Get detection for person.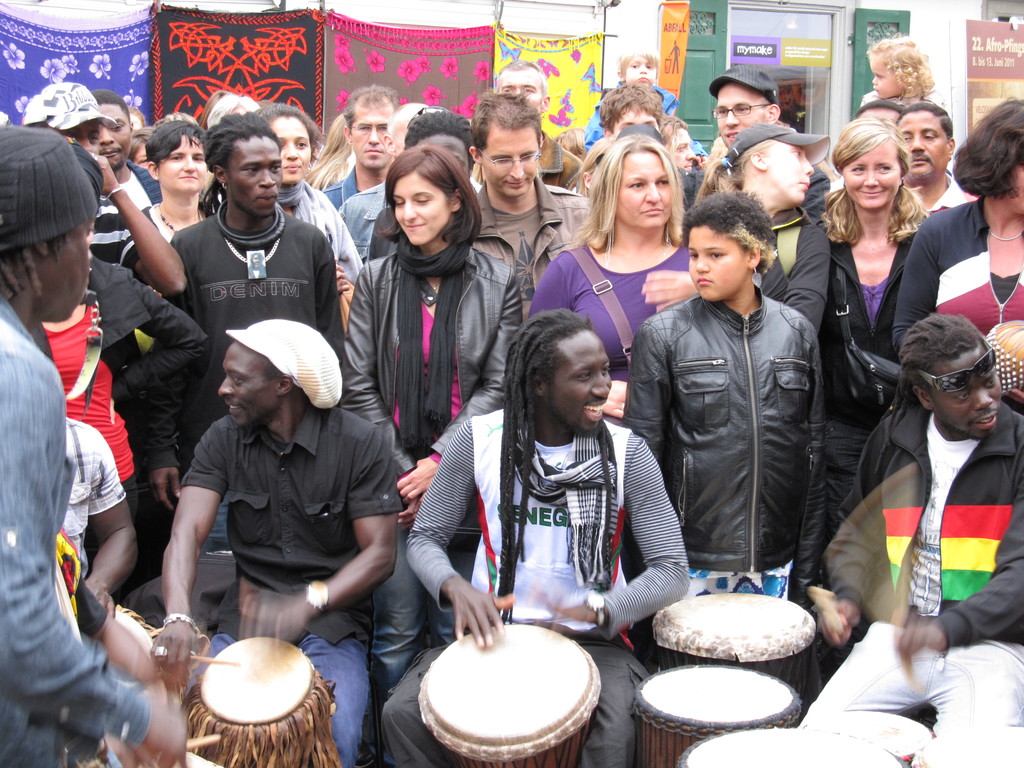
Detection: (x1=602, y1=77, x2=673, y2=143).
